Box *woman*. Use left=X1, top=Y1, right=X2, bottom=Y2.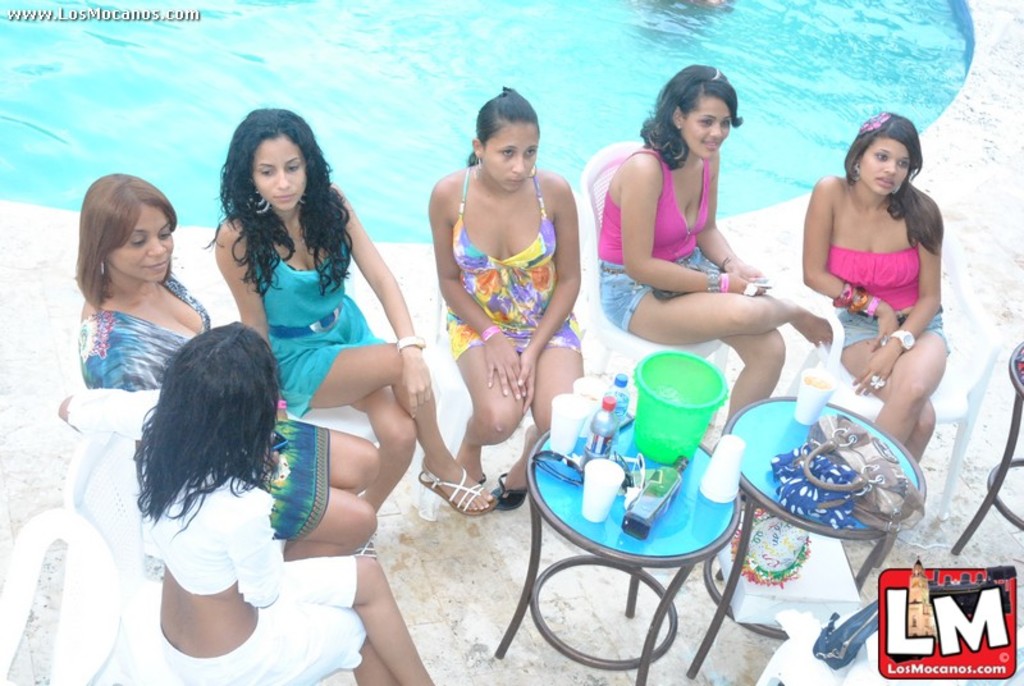
left=588, top=61, right=840, bottom=438.
